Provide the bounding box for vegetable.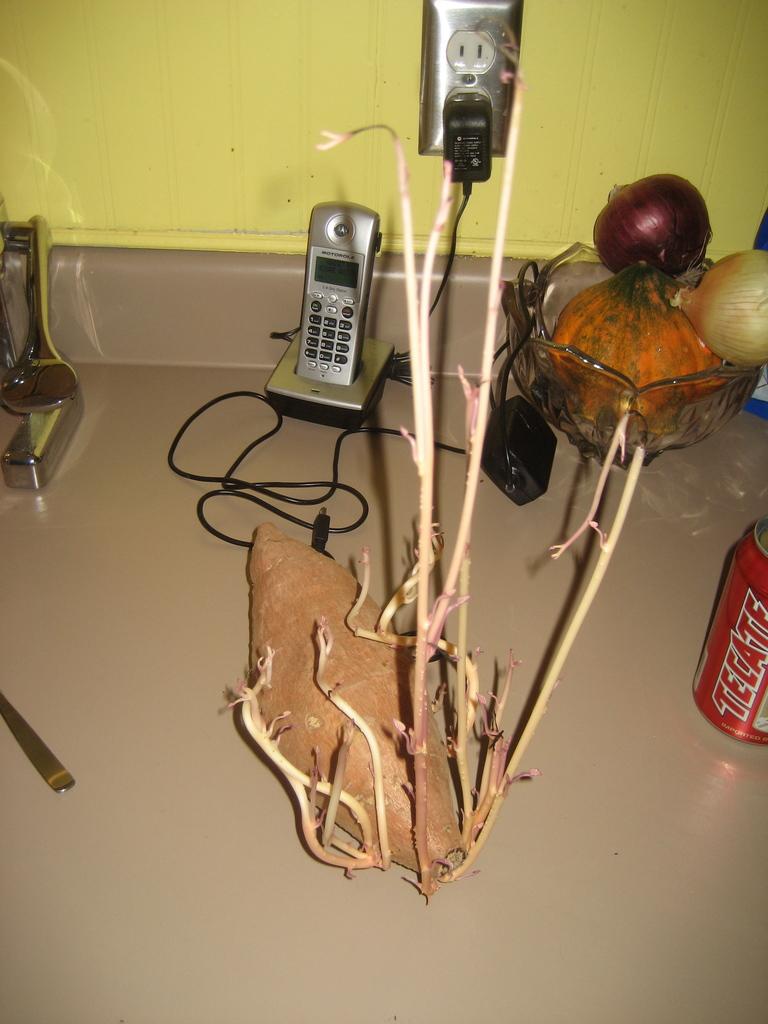
detection(668, 252, 767, 364).
